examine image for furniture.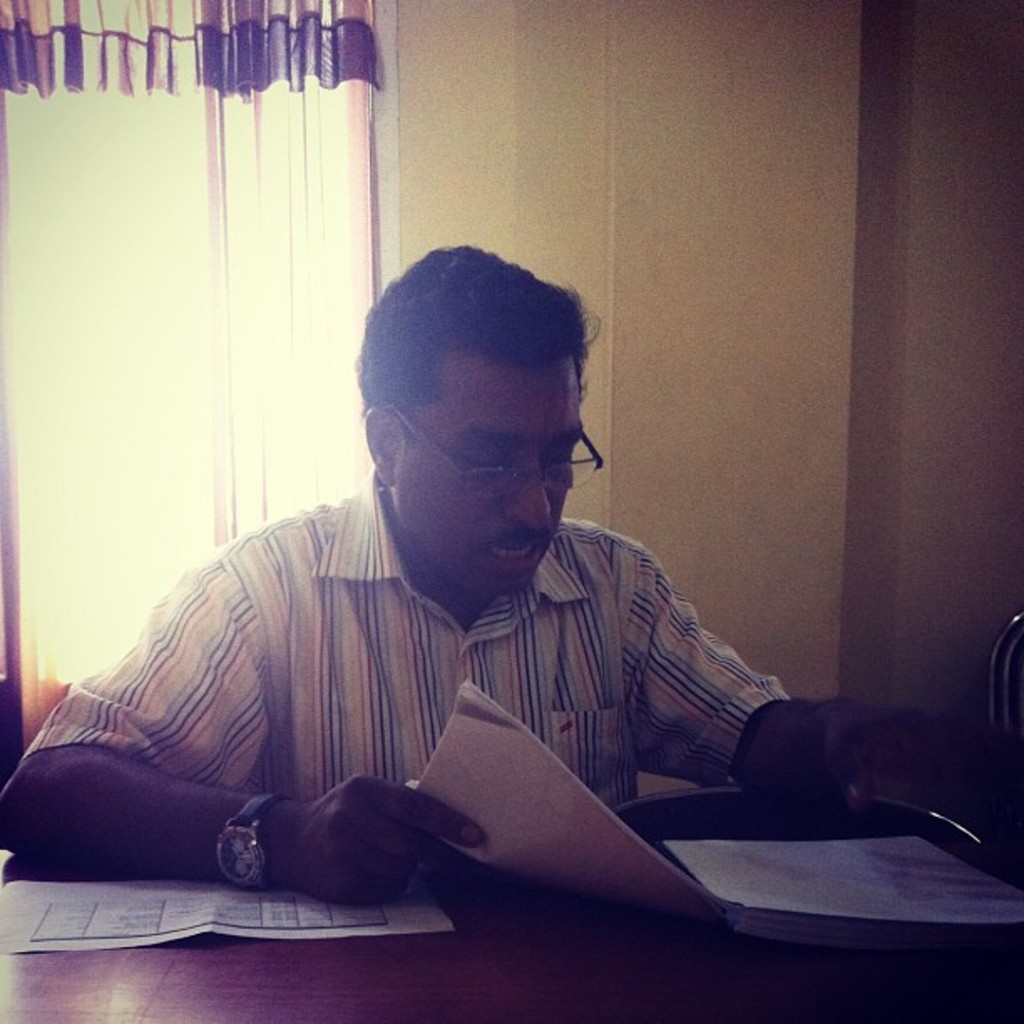
Examination result: <bbox>0, 796, 1022, 1022</bbox>.
